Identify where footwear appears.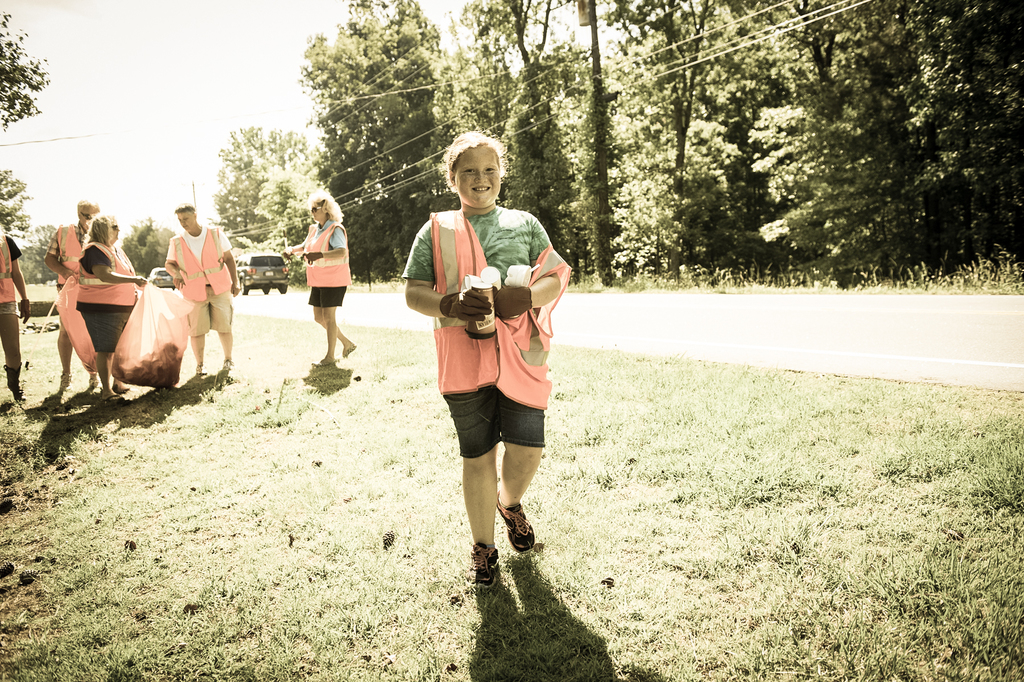
Appears at (x1=220, y1=360, x2=231, y2=376).
